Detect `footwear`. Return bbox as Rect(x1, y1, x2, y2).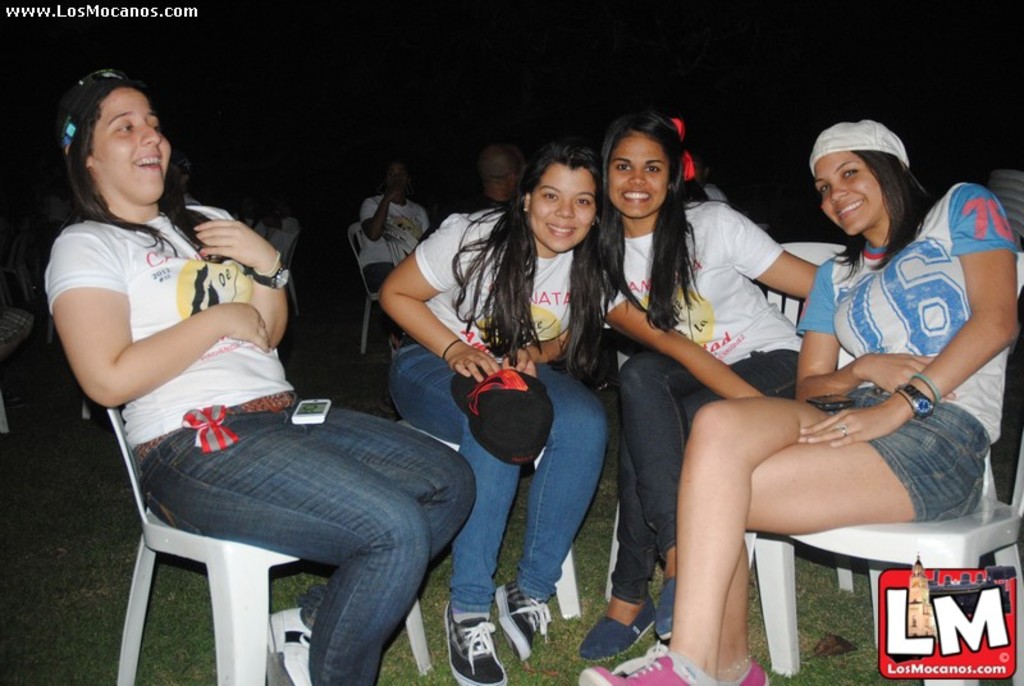
Rect(582, 642, 777, 685).
